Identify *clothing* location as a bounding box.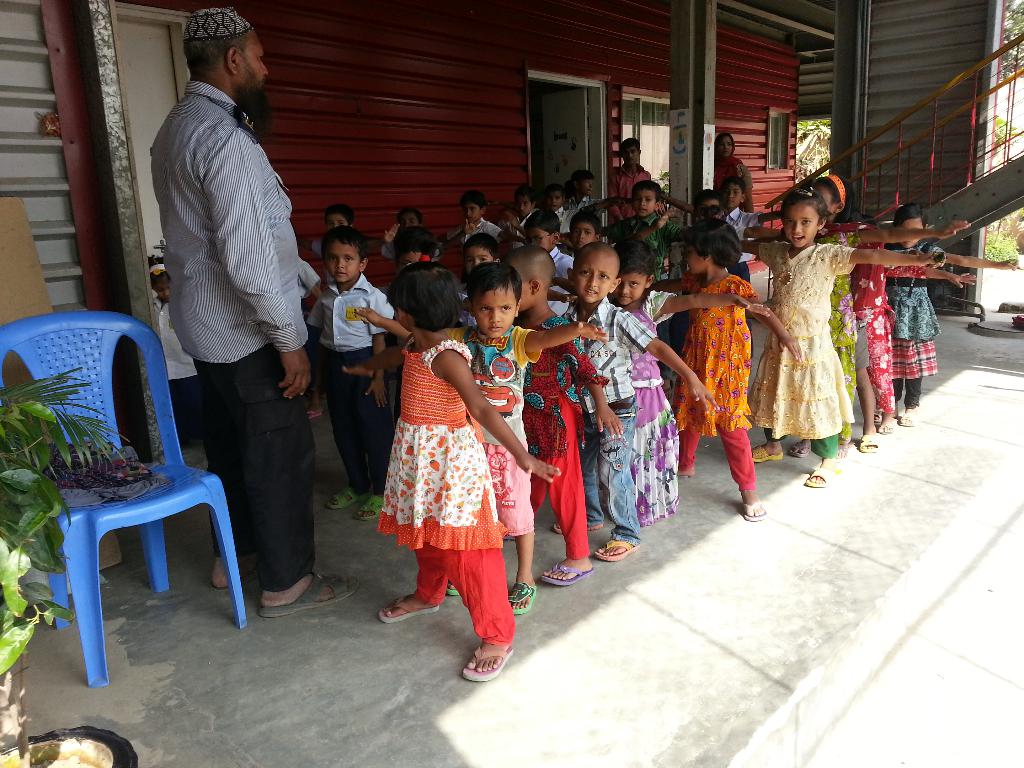
{"left": 432, "top": 320, "right": 543, "bottom": 538}.
